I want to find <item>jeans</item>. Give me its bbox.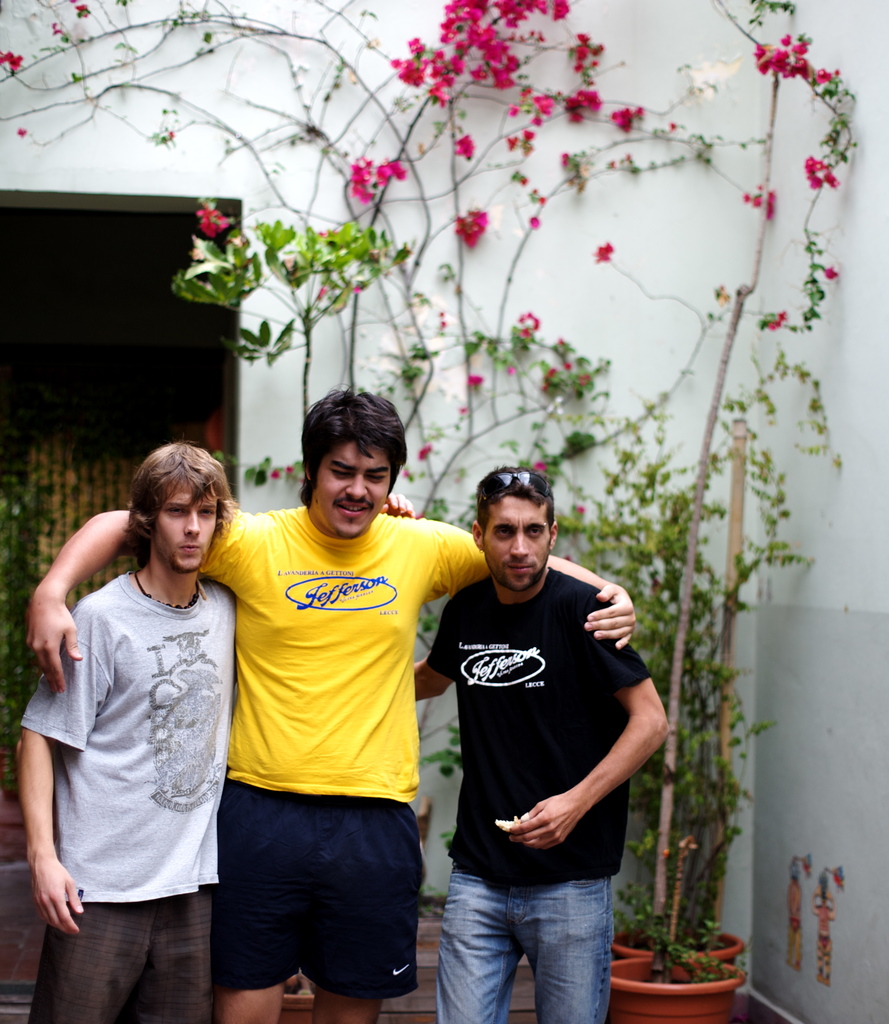
438/851/634/1023.
